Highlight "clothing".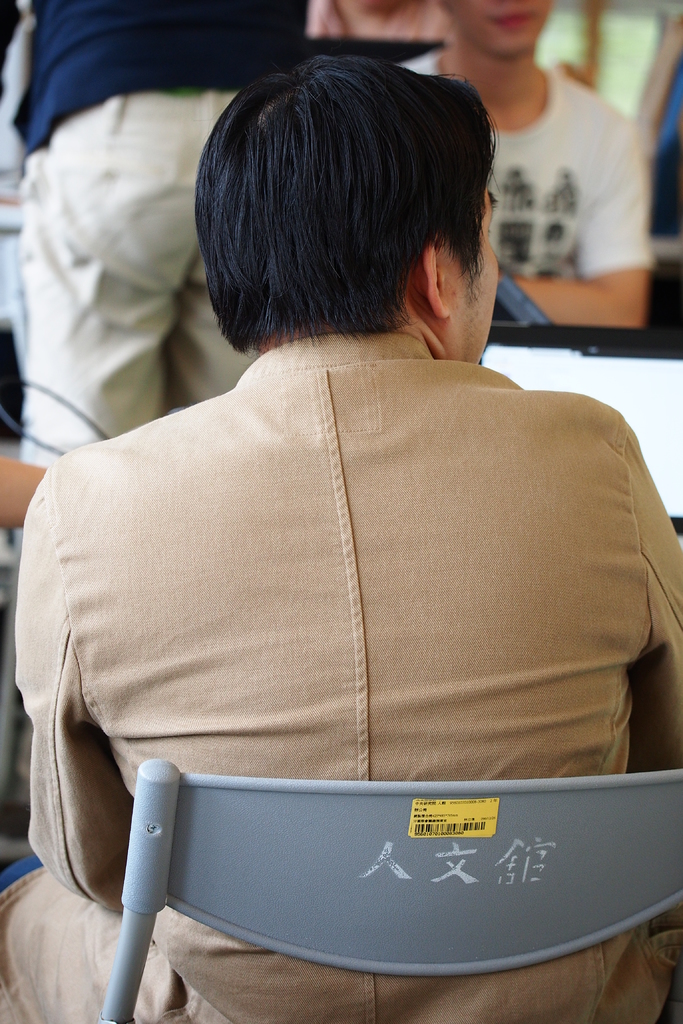
Highlighted region: [400,46,656,287].
